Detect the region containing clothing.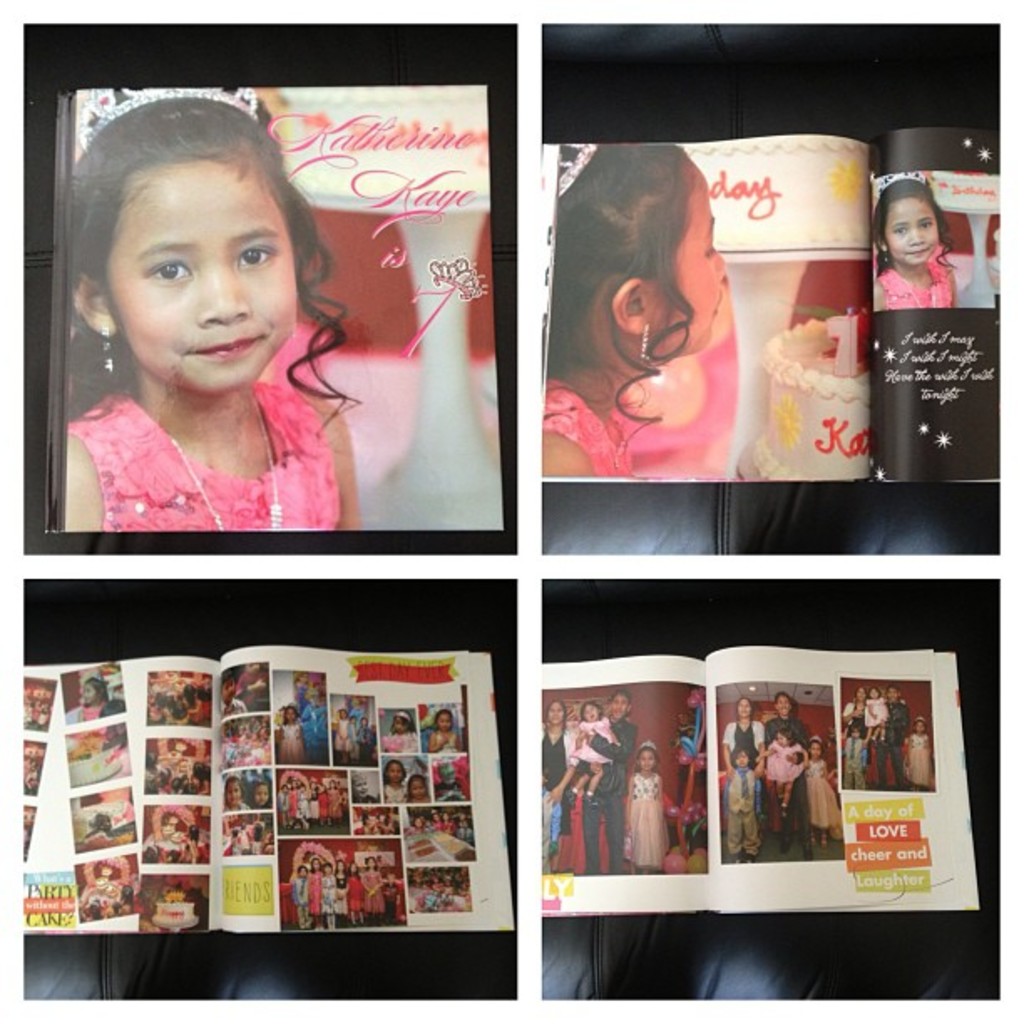
left=69, top=320, right=363, bottom=532.
